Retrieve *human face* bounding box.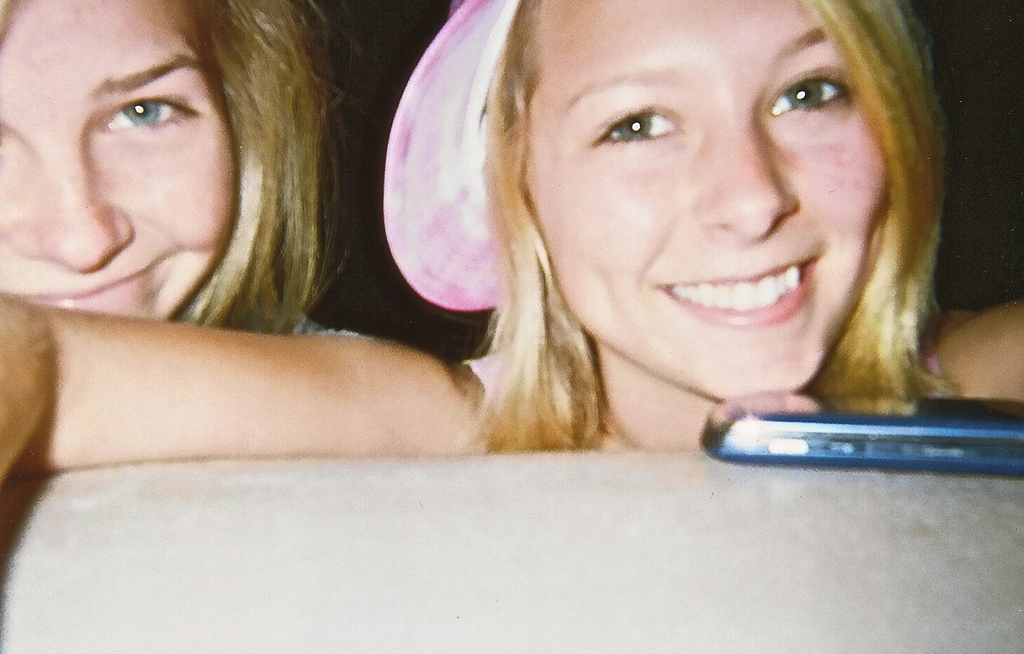
Bounding box: [519,0,888,400].
